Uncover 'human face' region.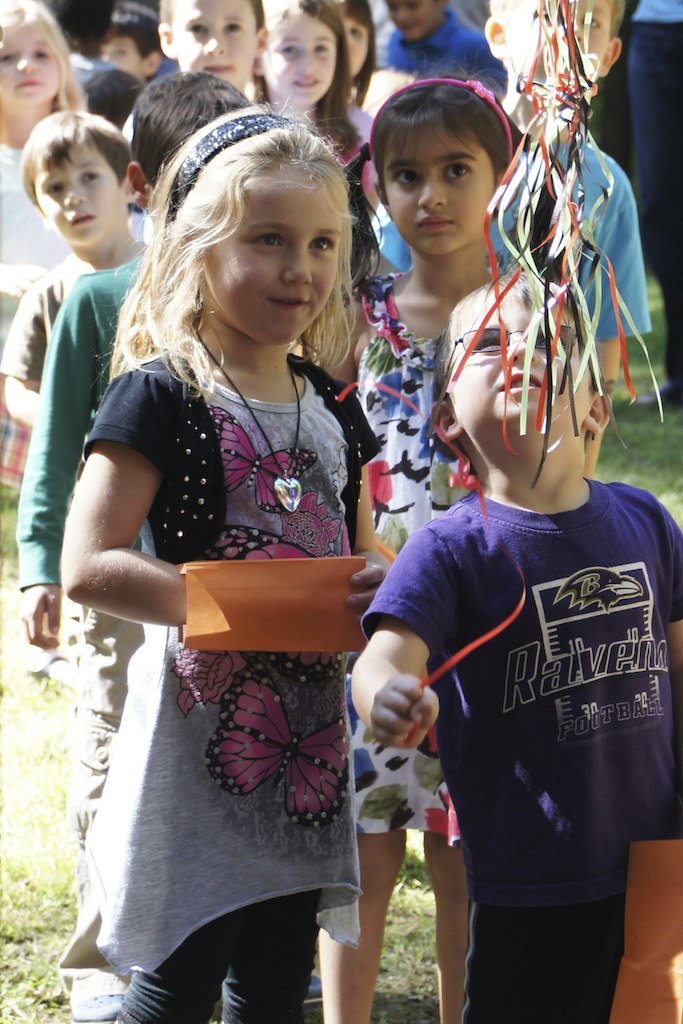
Uncovered: box=[177, 0, 256, 88].
